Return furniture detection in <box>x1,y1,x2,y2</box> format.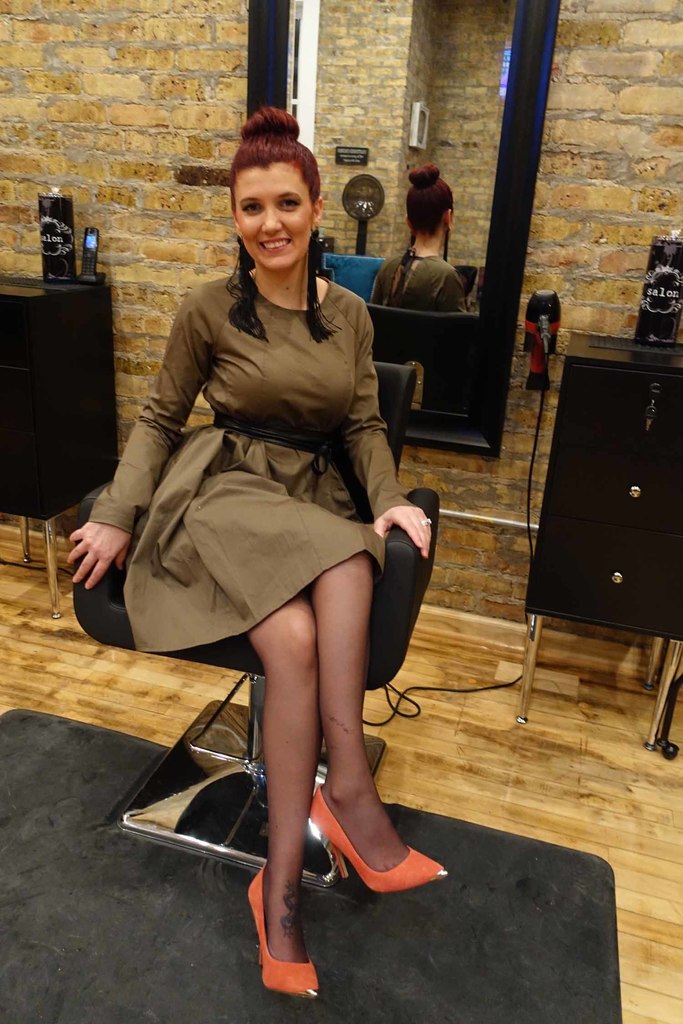
<box>515,331,682,752</box>.
